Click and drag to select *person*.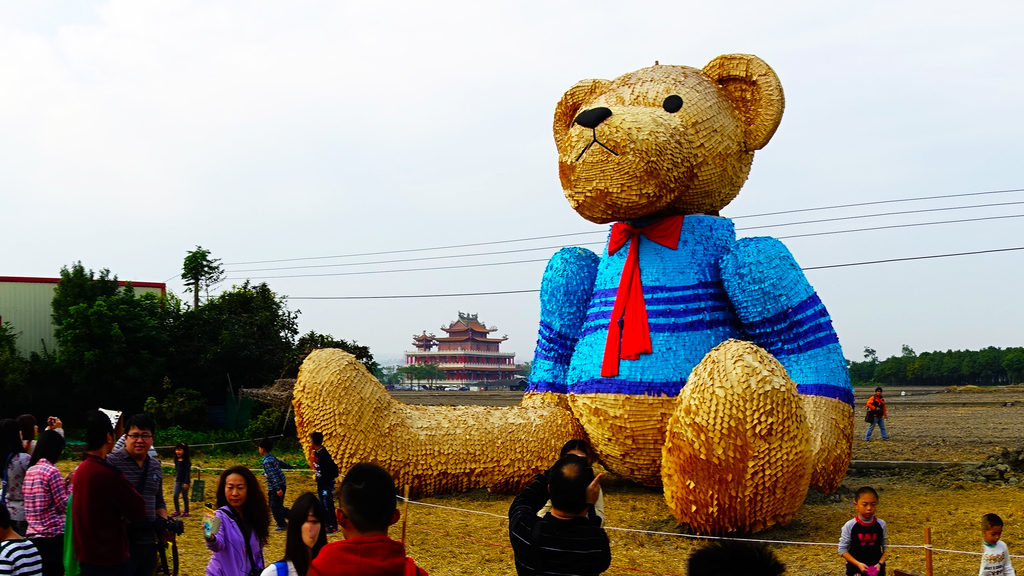
Selection: 539, 438, 609, 528.
